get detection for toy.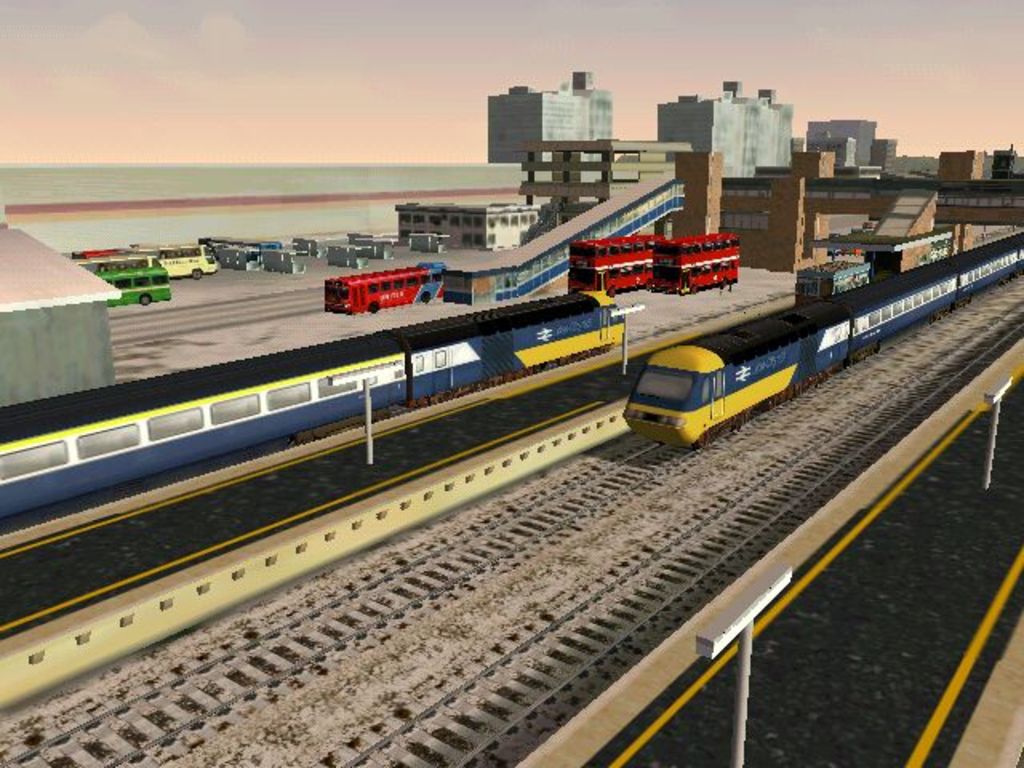
Detection: bbox(154, 243, 218, 282).
